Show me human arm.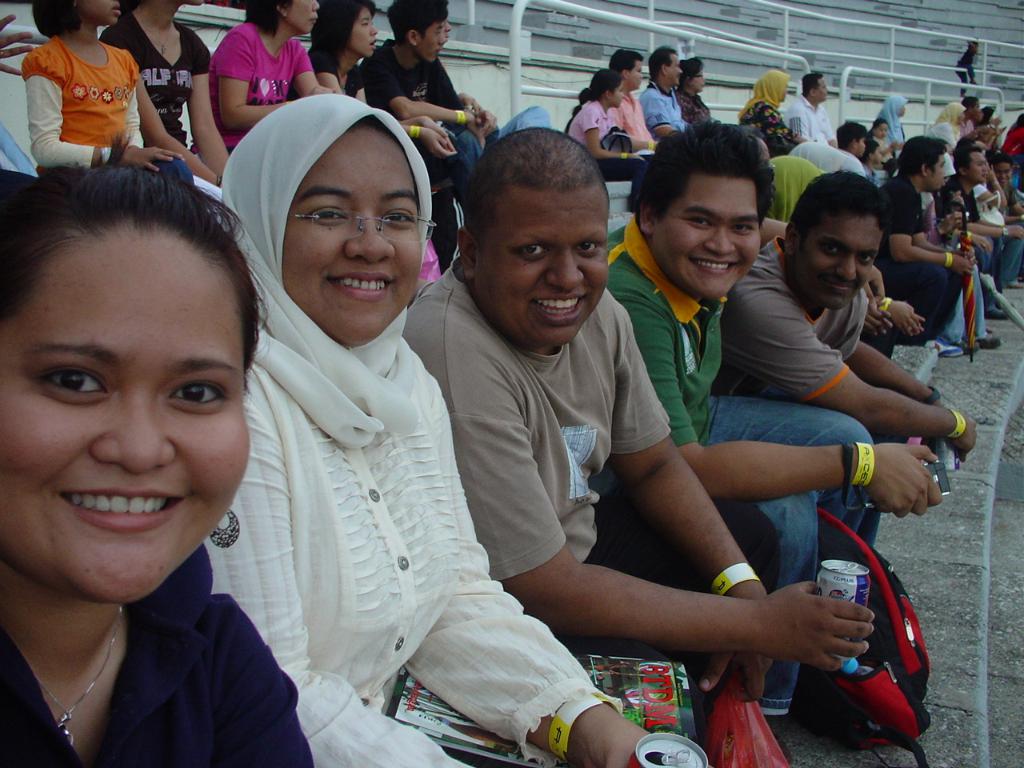
human arm is here: Rect(0, 5, 43, 79).
